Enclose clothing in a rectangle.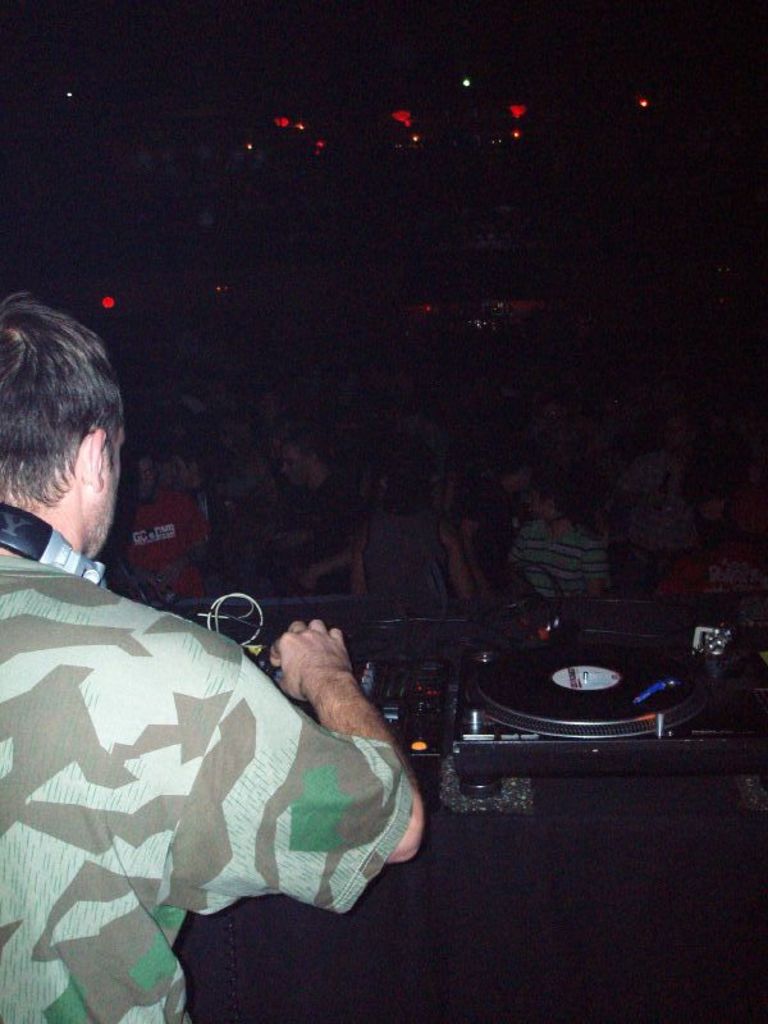
BBox(56, 570, 436, 951).
